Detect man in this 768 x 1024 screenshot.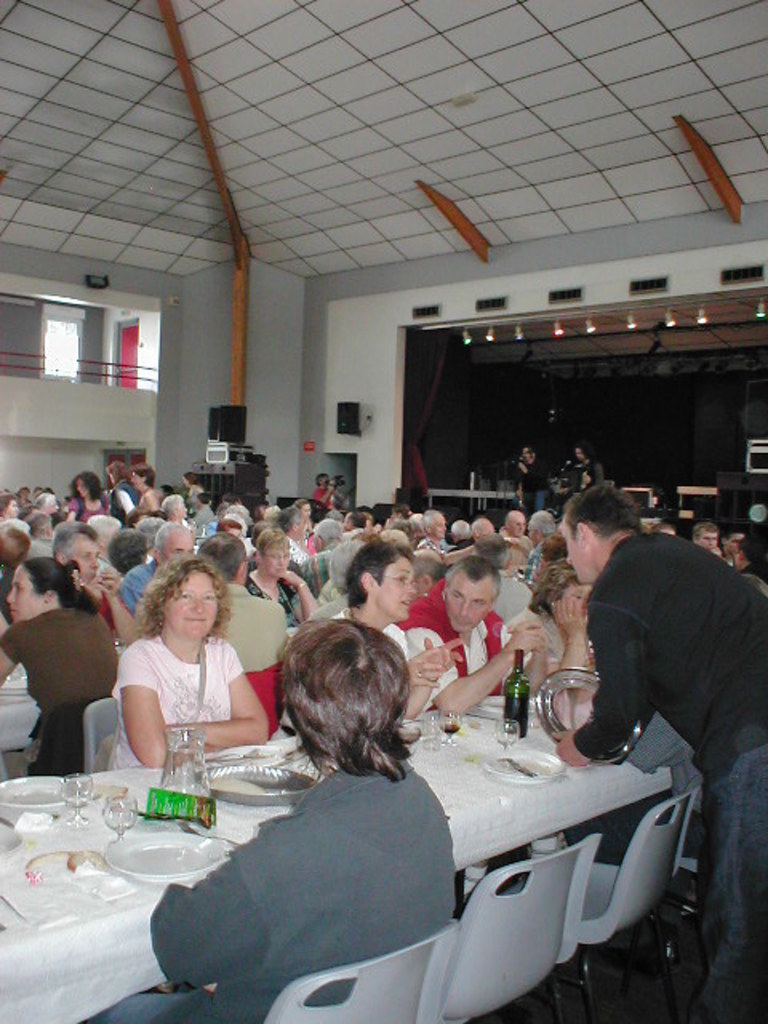
Detection: pyautogui.locateOnScreen(395, 552, 539, 722).
